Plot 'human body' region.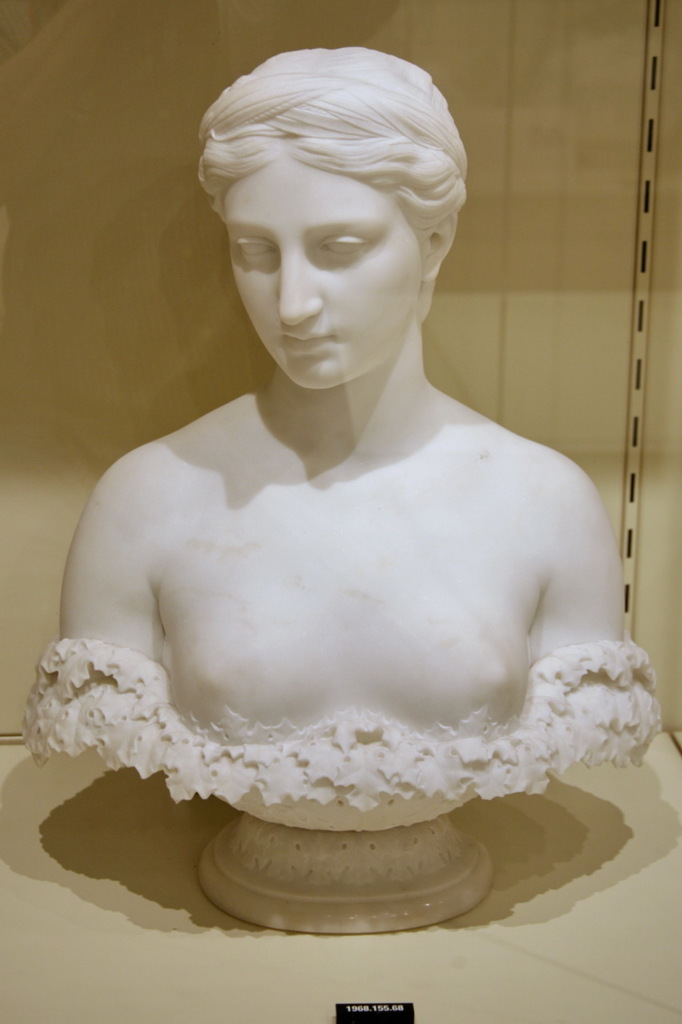
Plotted at <region>34, 48, 652, 827</region>.
